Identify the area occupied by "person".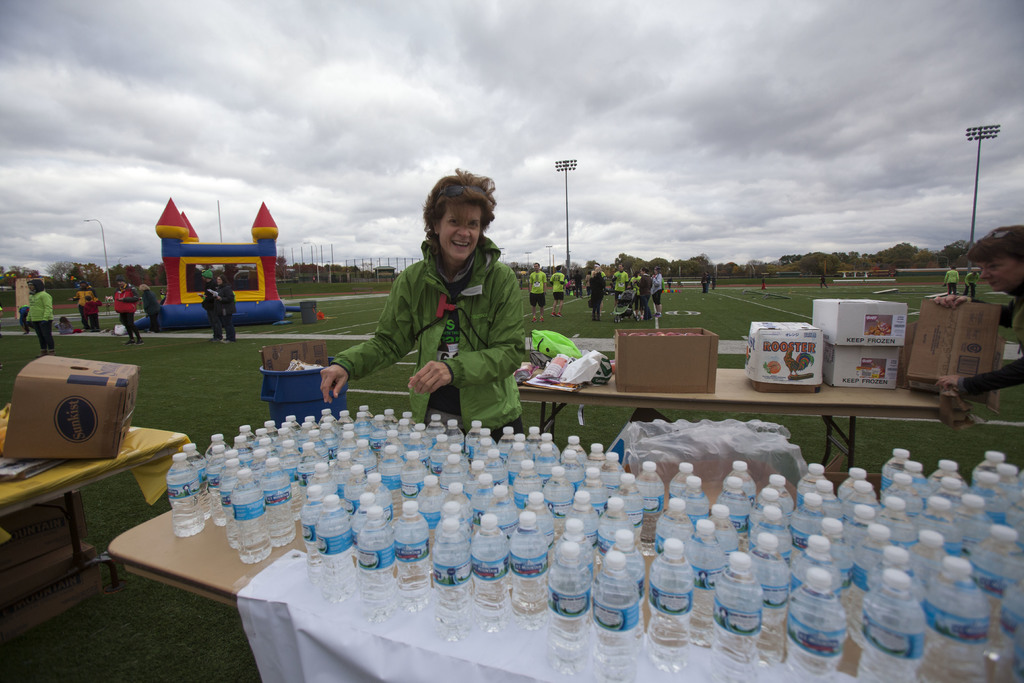
Area: crop(664, 273, 676, 289).
